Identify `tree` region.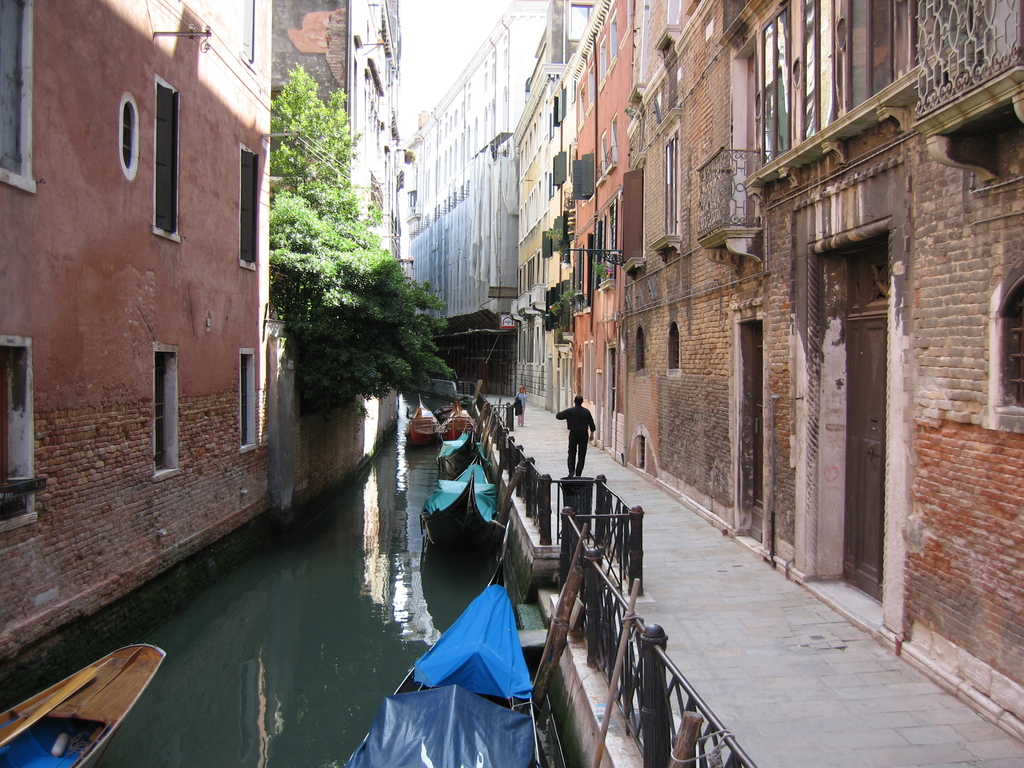
Region: detection(243, 179, 451, 424).
